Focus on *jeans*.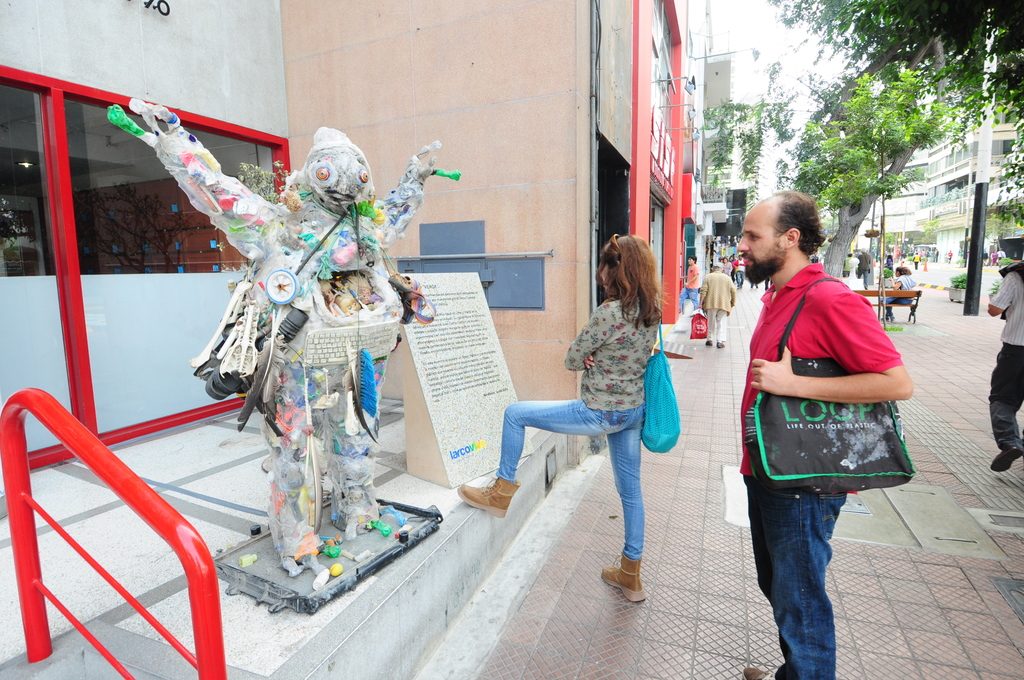
Focused at [496,393,644,558].
